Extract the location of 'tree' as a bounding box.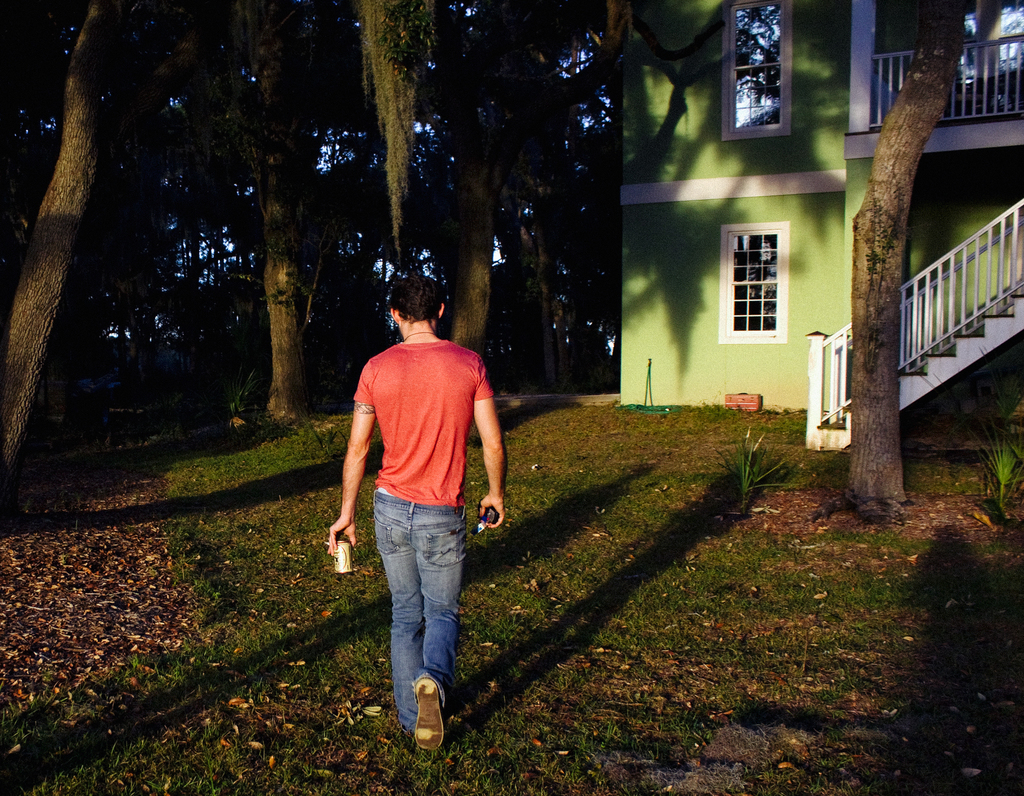
<bbox>109, 0, 259, 408</bbox>.
